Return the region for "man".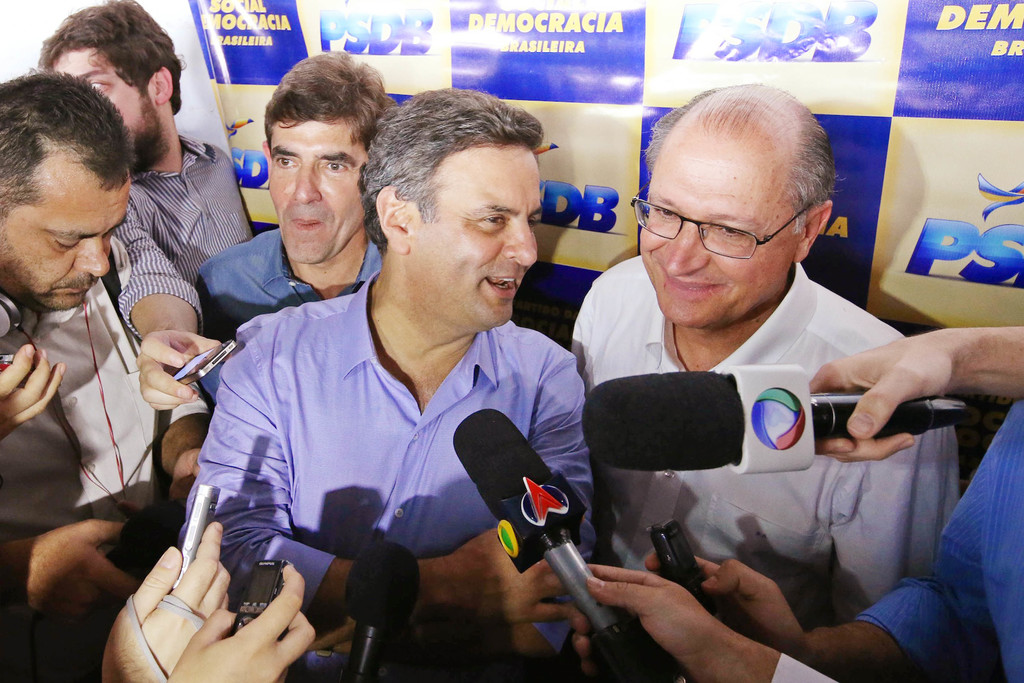
region(193, 47, 399, 422).
